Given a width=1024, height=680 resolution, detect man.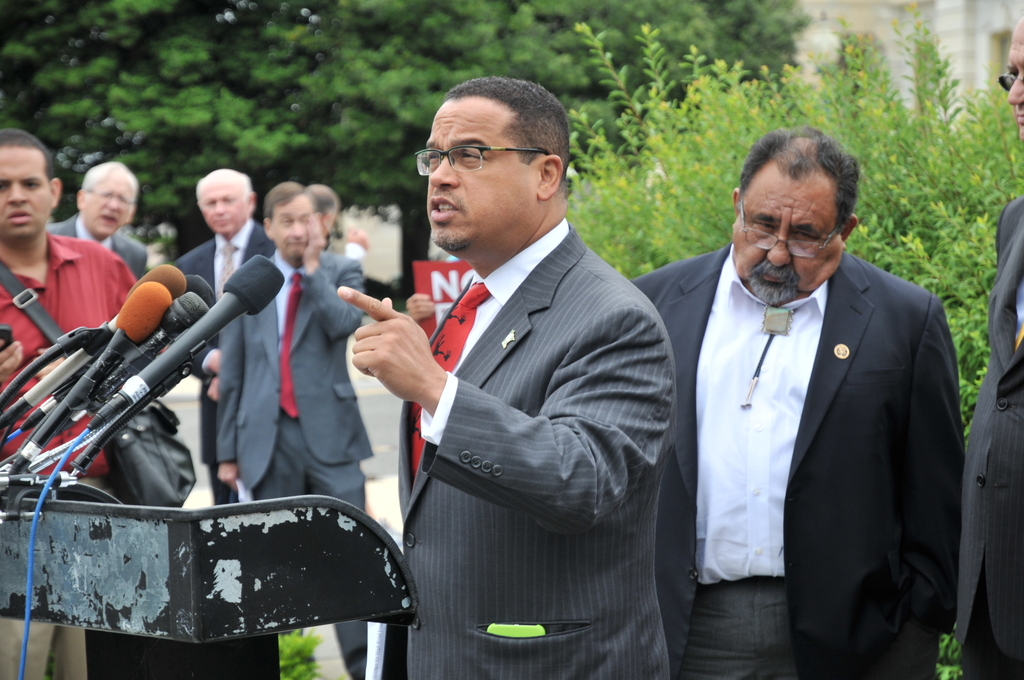
bbox=(334, 76, 676, 679).
